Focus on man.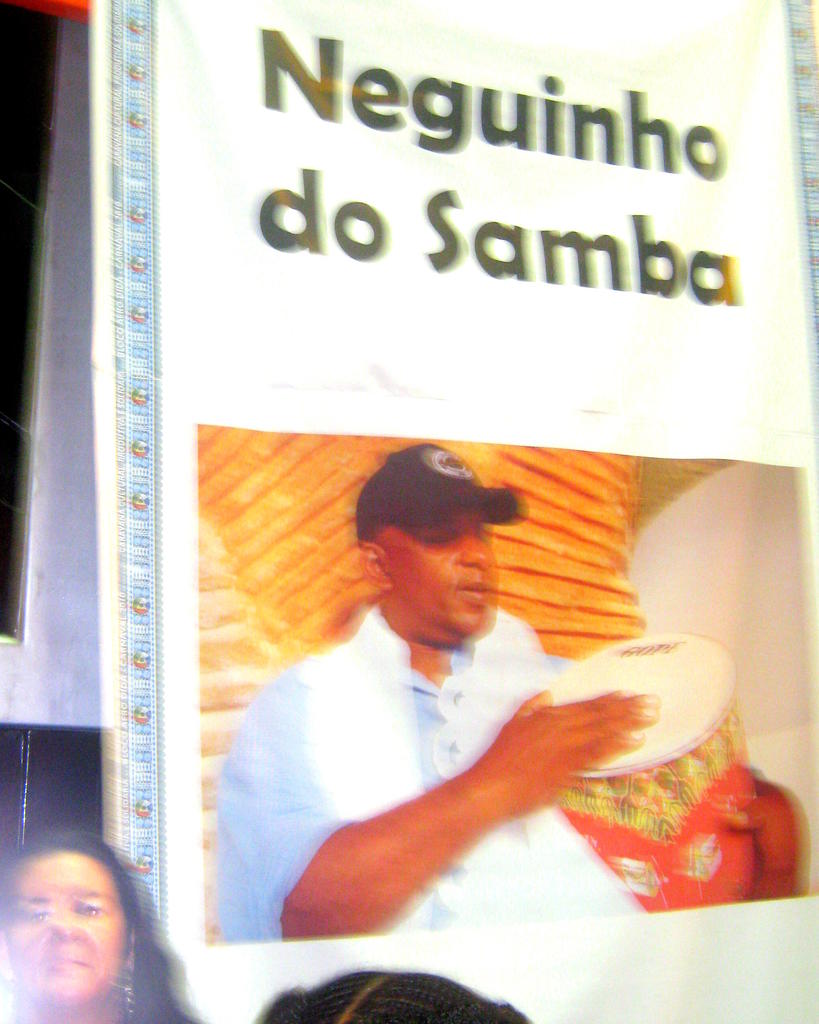
Focused at 206 459 724 913.
